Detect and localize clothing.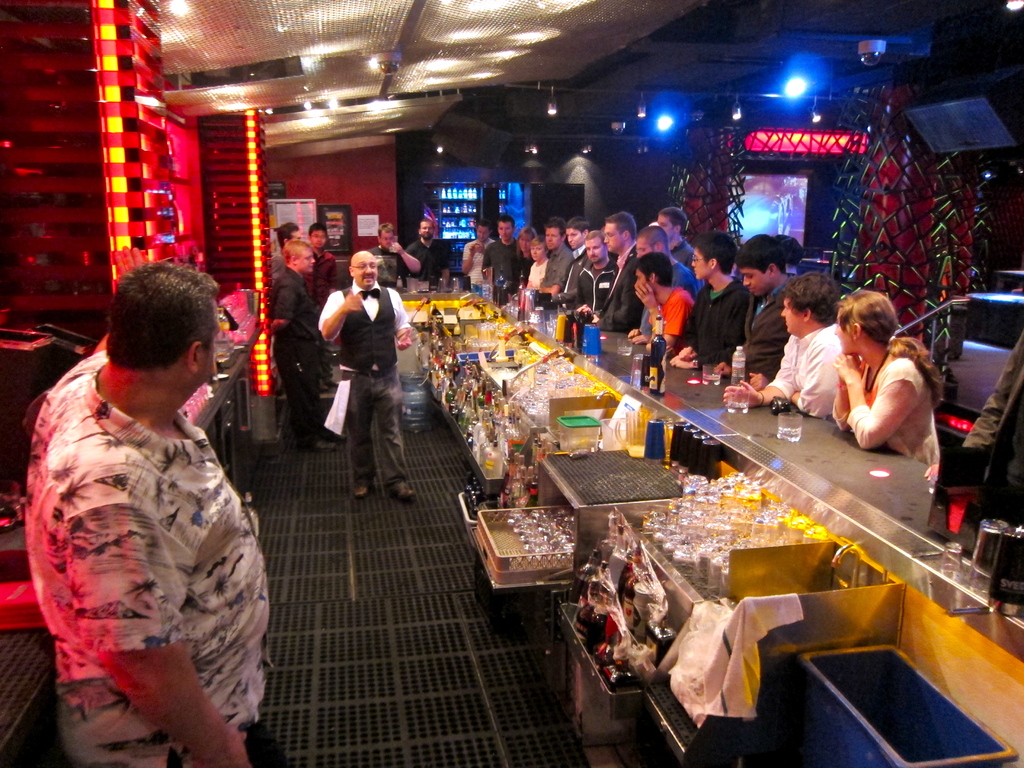
Localized at 552,241,590,304.
